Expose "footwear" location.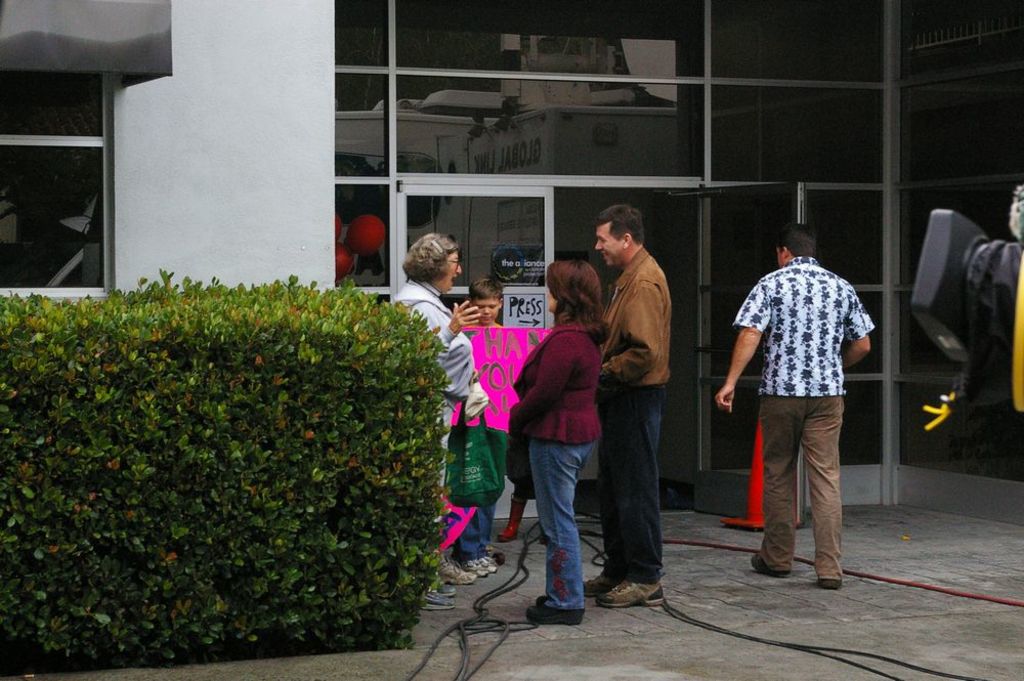
Exposed at <bbox>478, 553, 497, 574</bbox>.
